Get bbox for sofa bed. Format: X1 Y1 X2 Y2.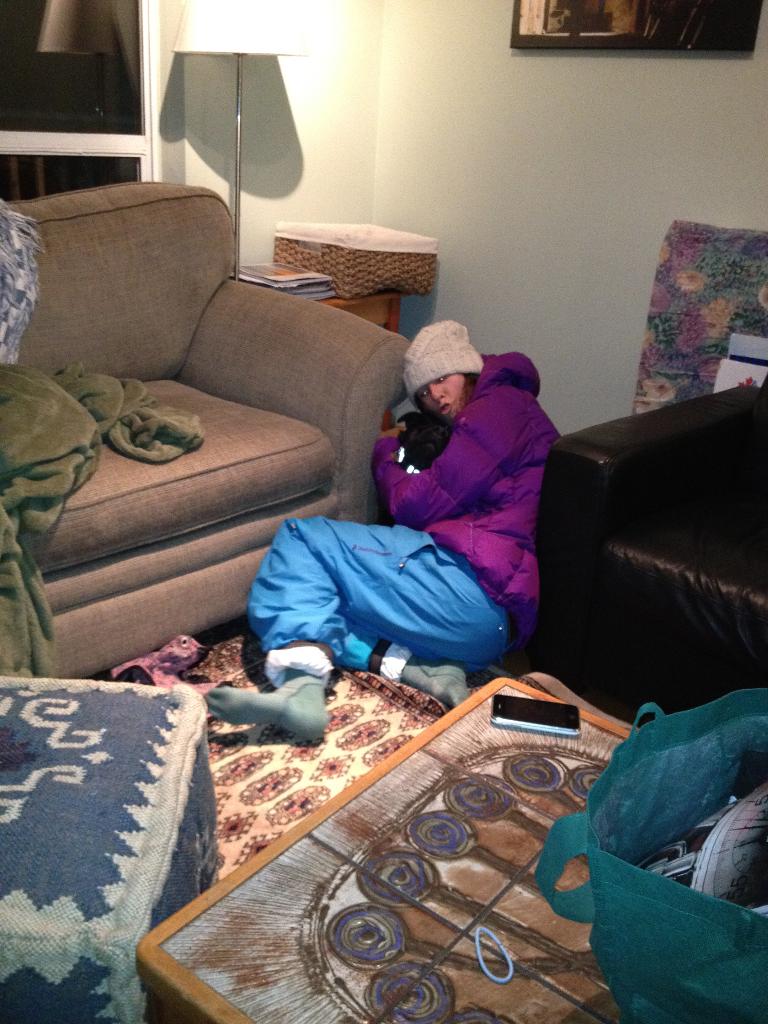
0 172 403 673.
